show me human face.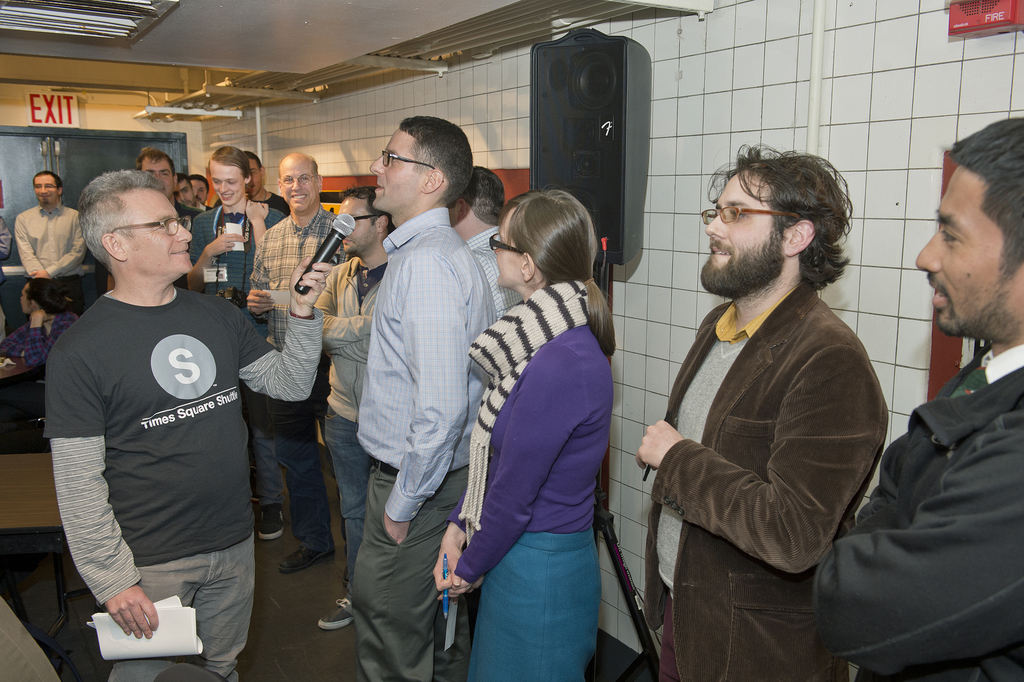
human face is here: 178, 179, 194, 196.
